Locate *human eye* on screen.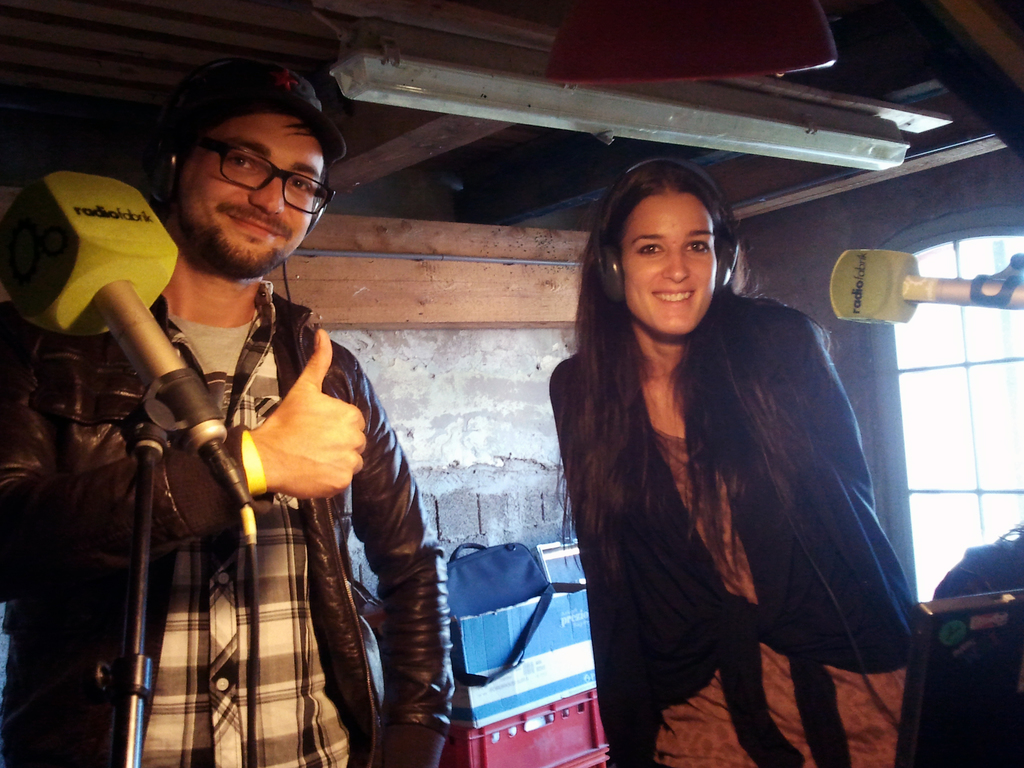
On screen at <bbox>288, 174, 316, 196</bbox>.
